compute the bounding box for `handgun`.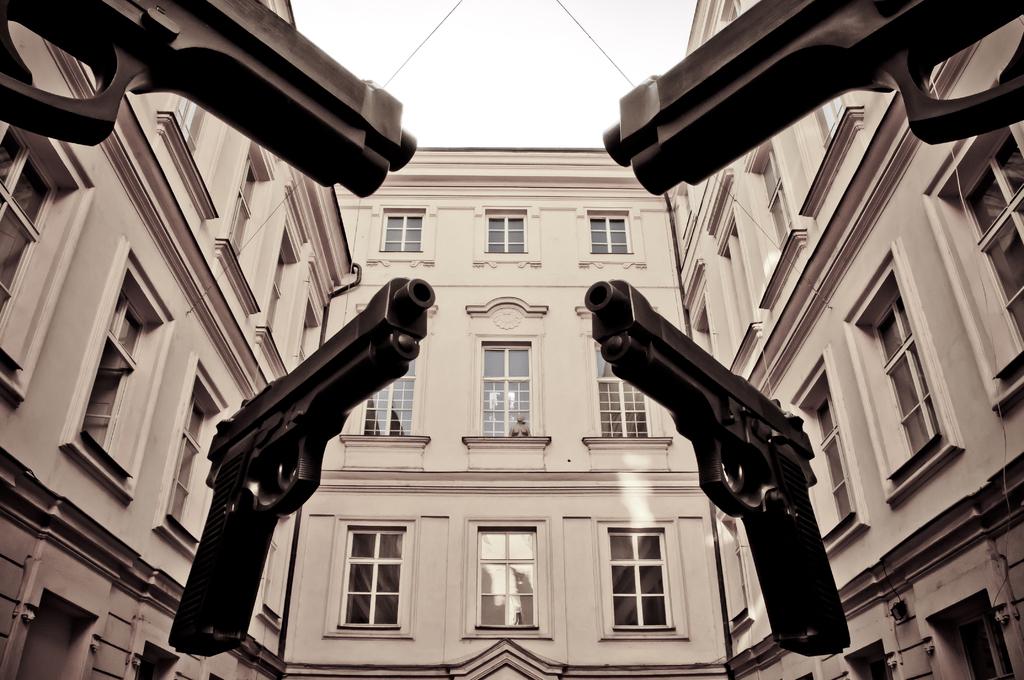
x1=0 y1=0 x2=420 y2=197.
